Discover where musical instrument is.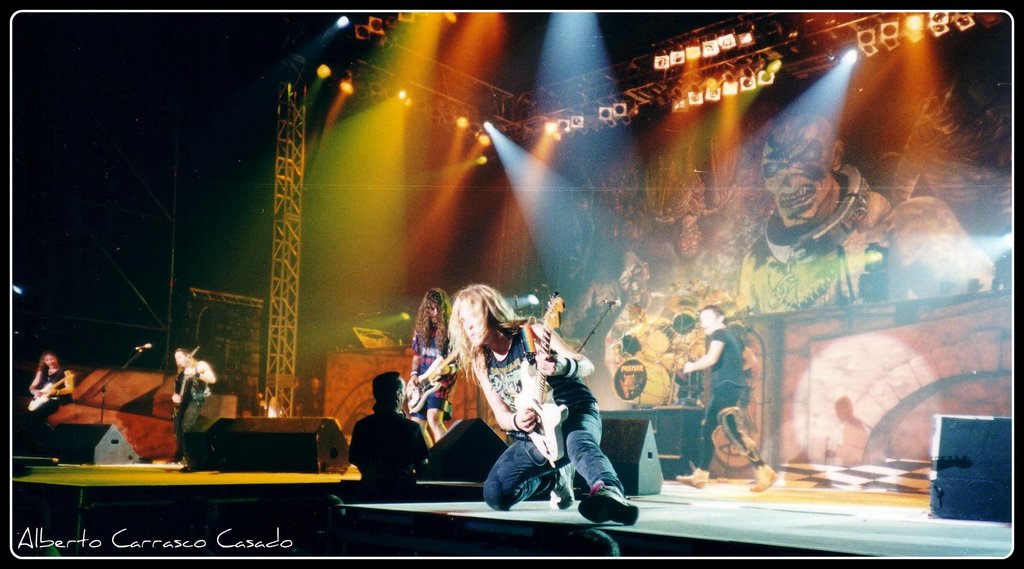
Discovered at bbox=[28, 371, 74, 409].
